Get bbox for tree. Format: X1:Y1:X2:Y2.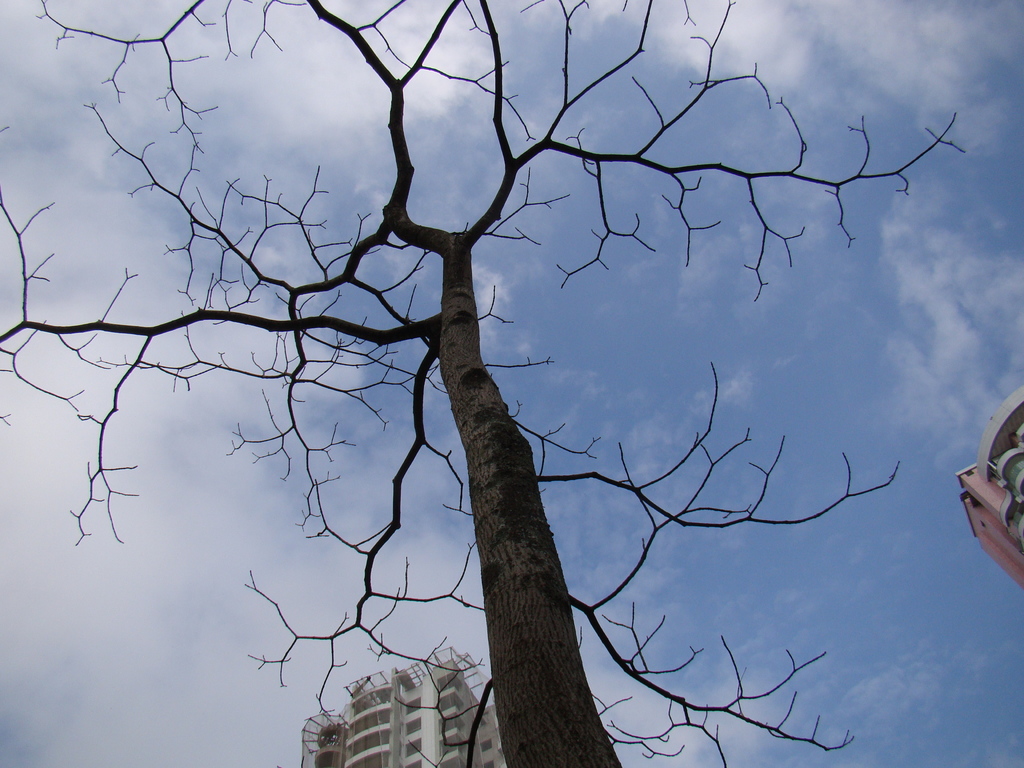
43:24:1023:756.
